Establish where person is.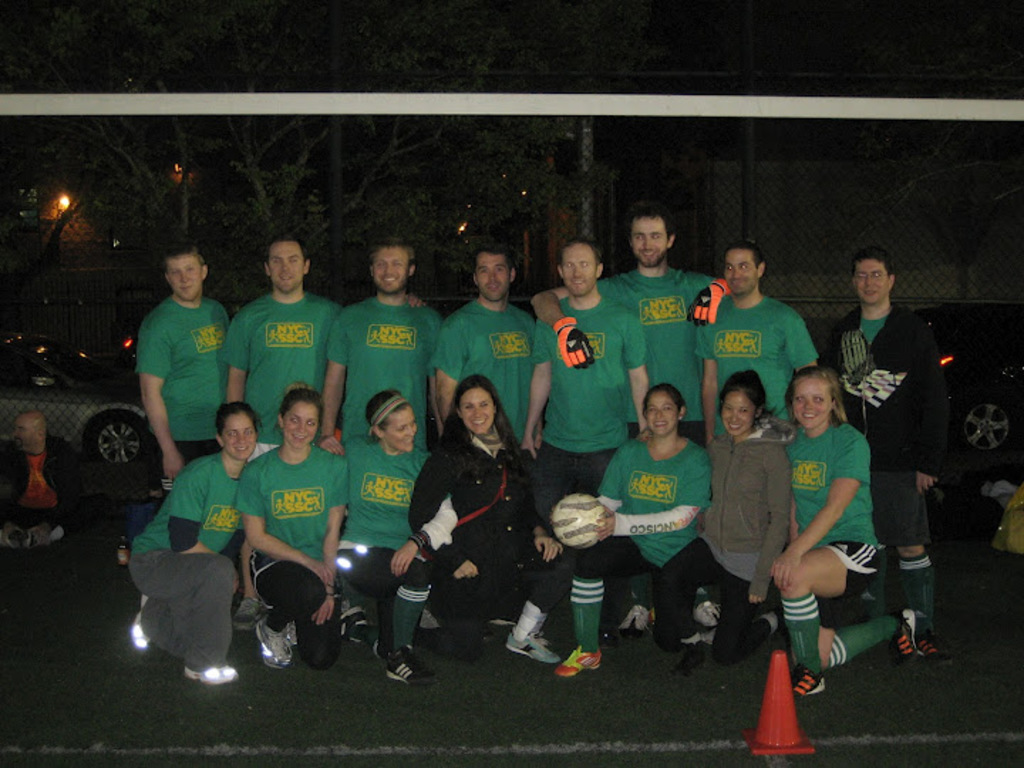
Established at {"x1": 819, "y1": 242, "x2": 959, "y2": 660}.
